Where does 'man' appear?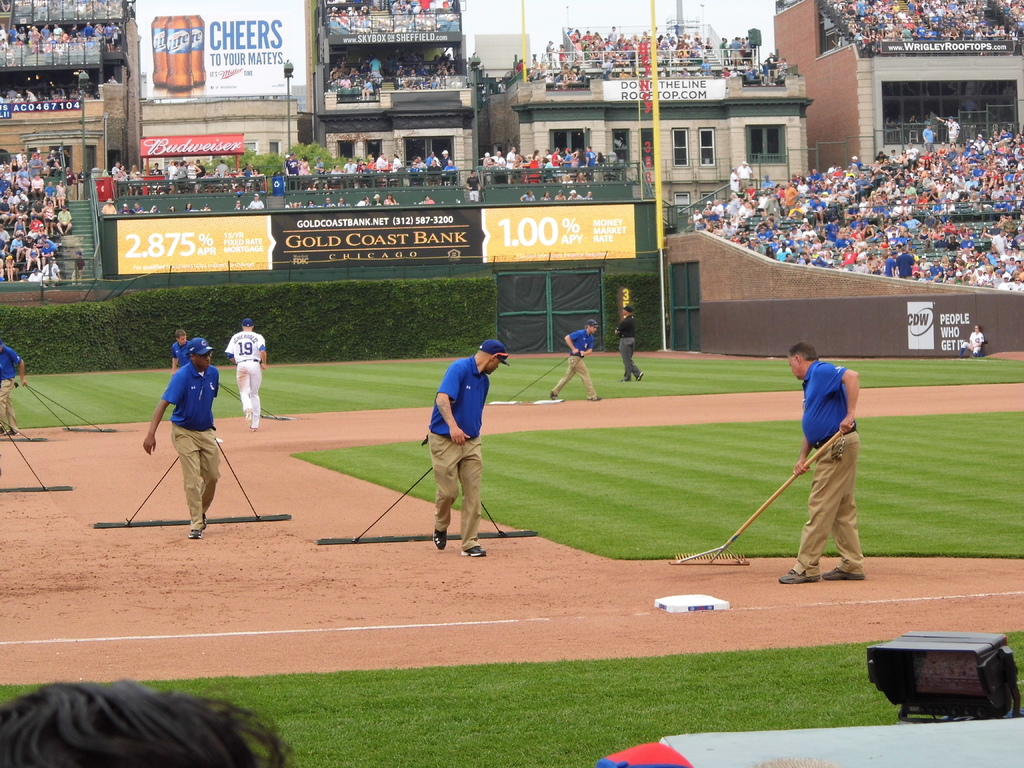
Appears at [611, 307, 644, 383].
